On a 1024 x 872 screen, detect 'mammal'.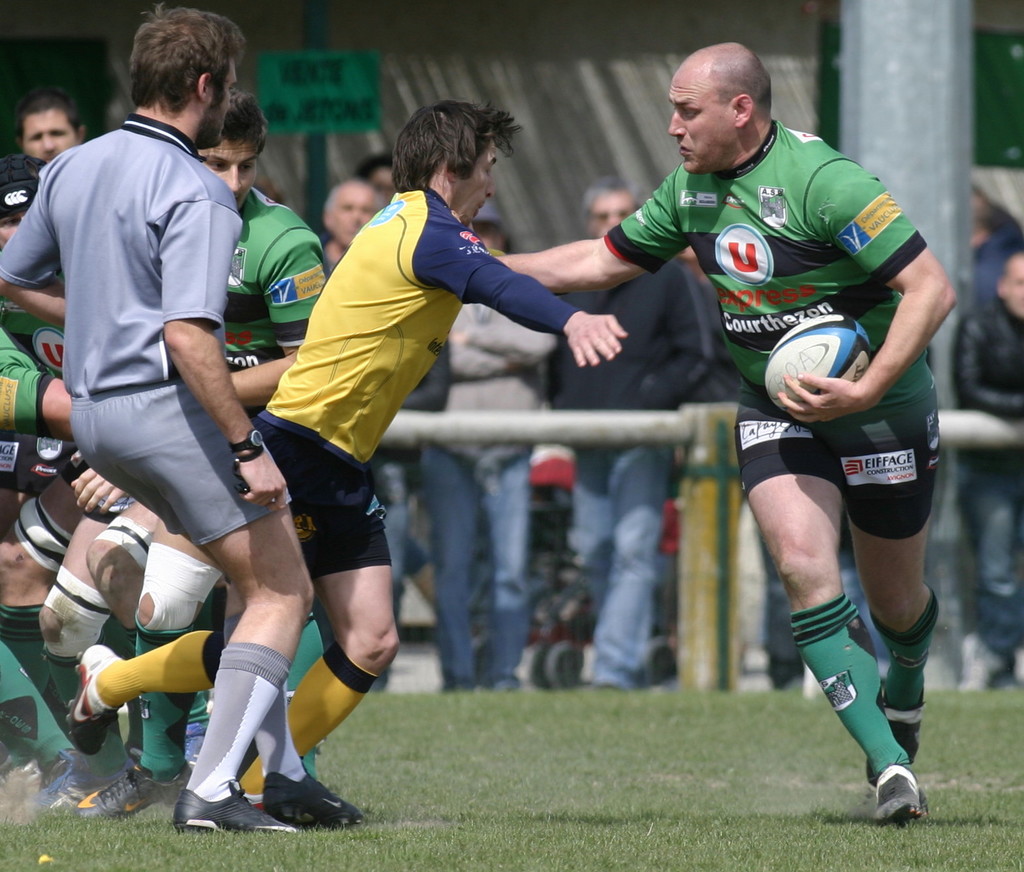
pyautogui.locateOnScreen(313, 177, 410, 700).
